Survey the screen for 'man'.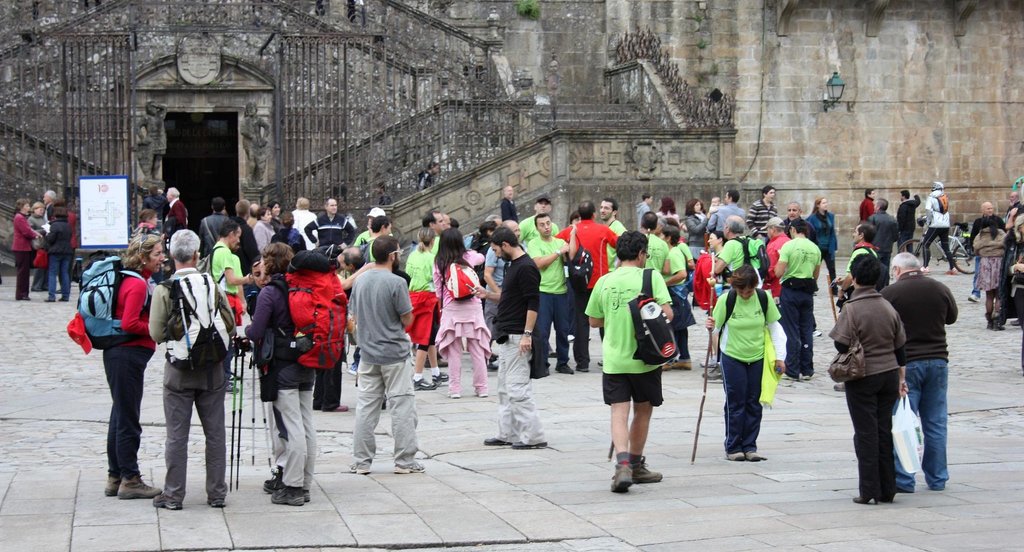
Survey found: bbox(483, 221, 526, 372).
